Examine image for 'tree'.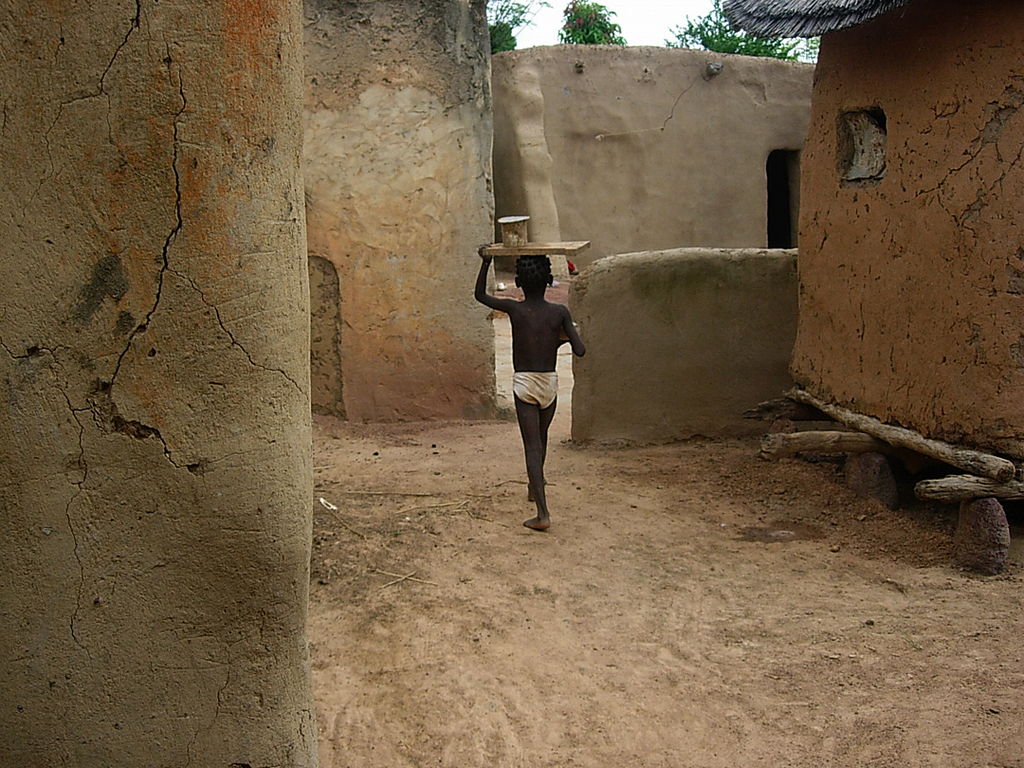
Examination result: BBox(652, 5, 845, 54).
